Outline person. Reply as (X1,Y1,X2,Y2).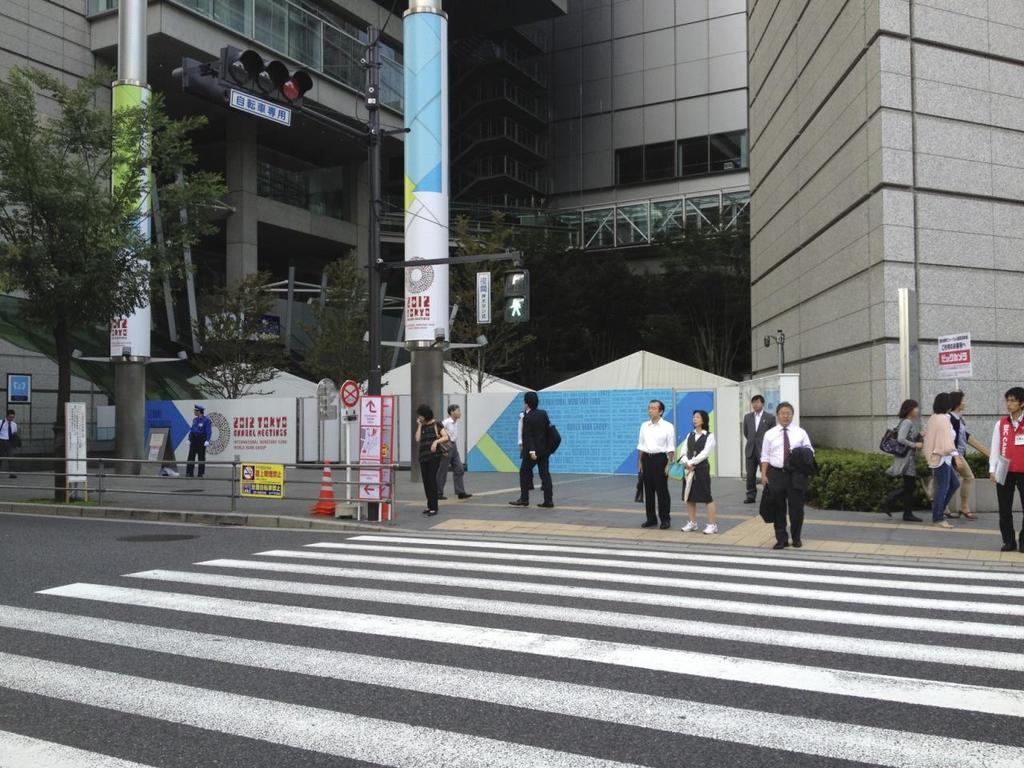
(678,410,718,534).
